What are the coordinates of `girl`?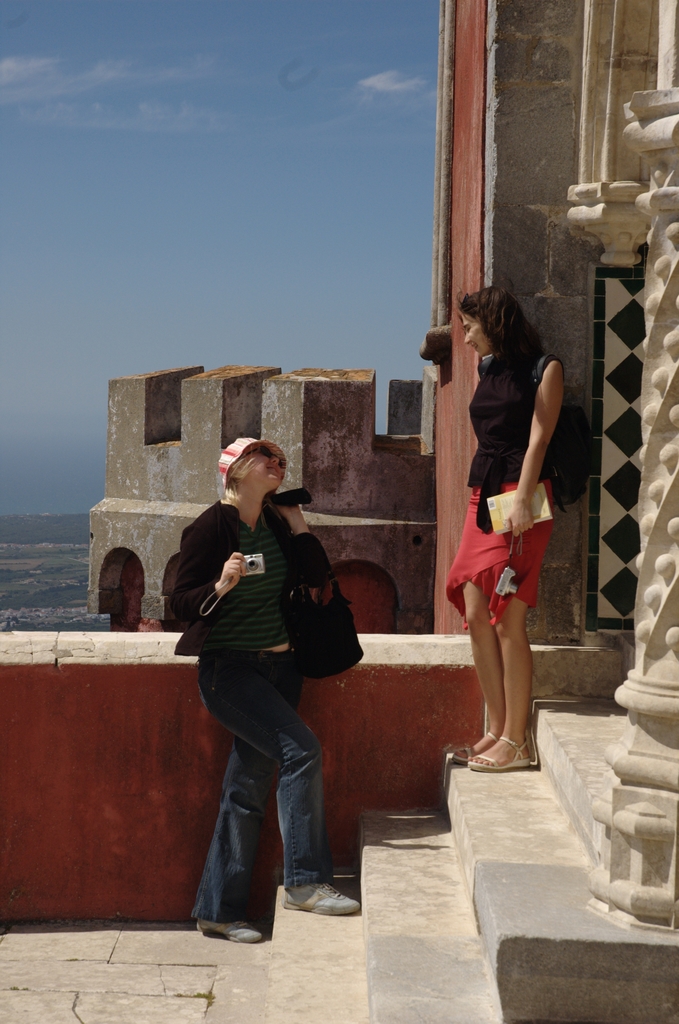
pyautogui.locateOnScreen(440, 289, 570, 774).
